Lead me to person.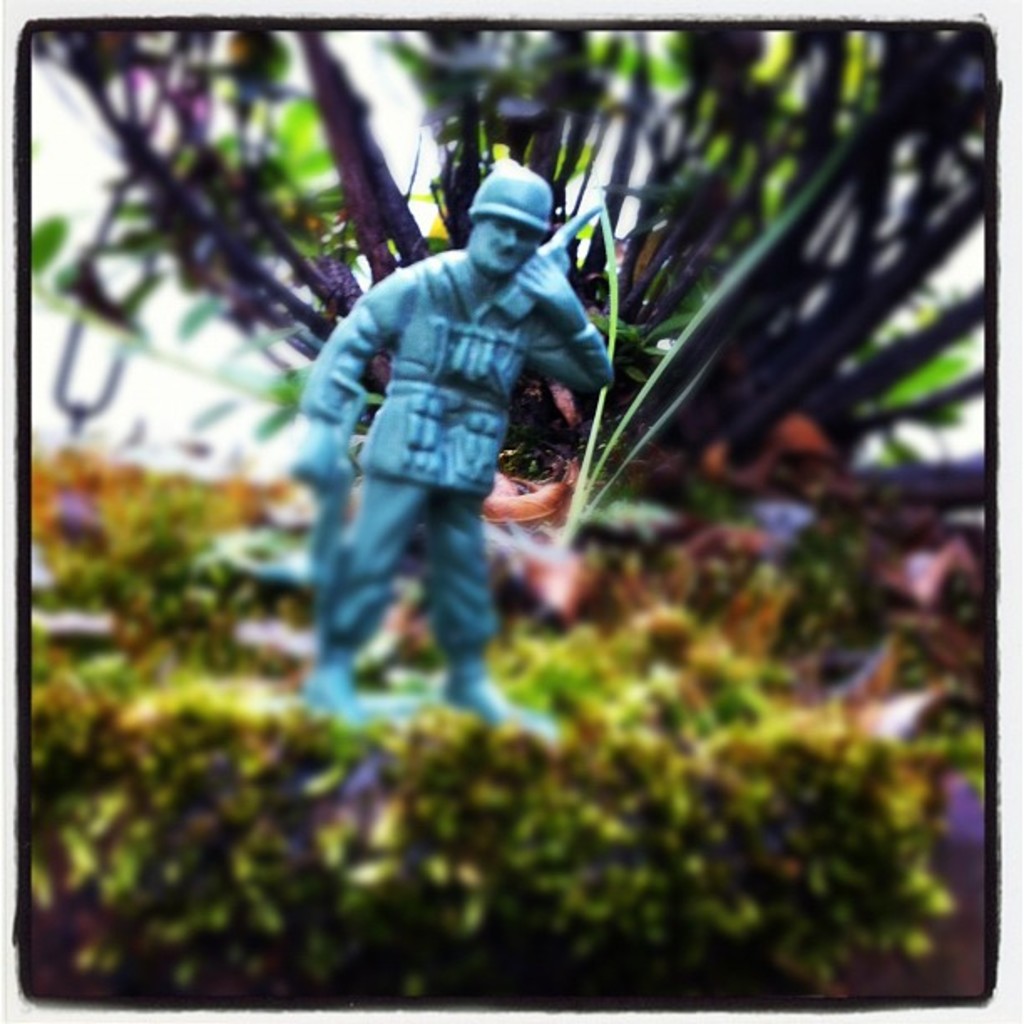
Lead to box=[298, 162, 617, 718].
